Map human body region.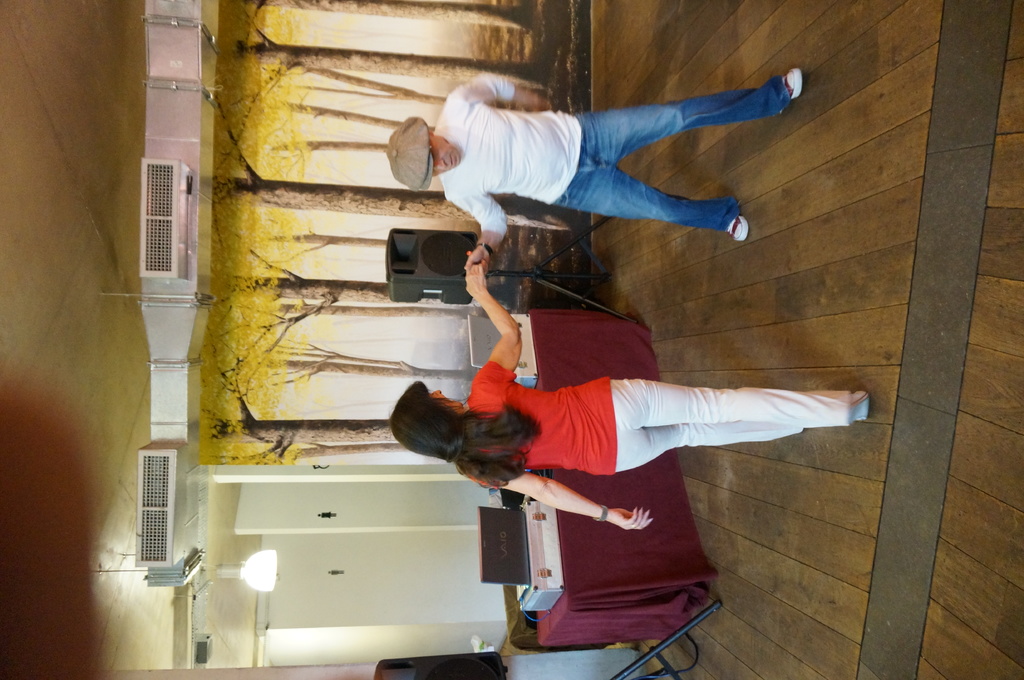
Mapped to (x1=433, y1=75, x2=801, y2=273).
